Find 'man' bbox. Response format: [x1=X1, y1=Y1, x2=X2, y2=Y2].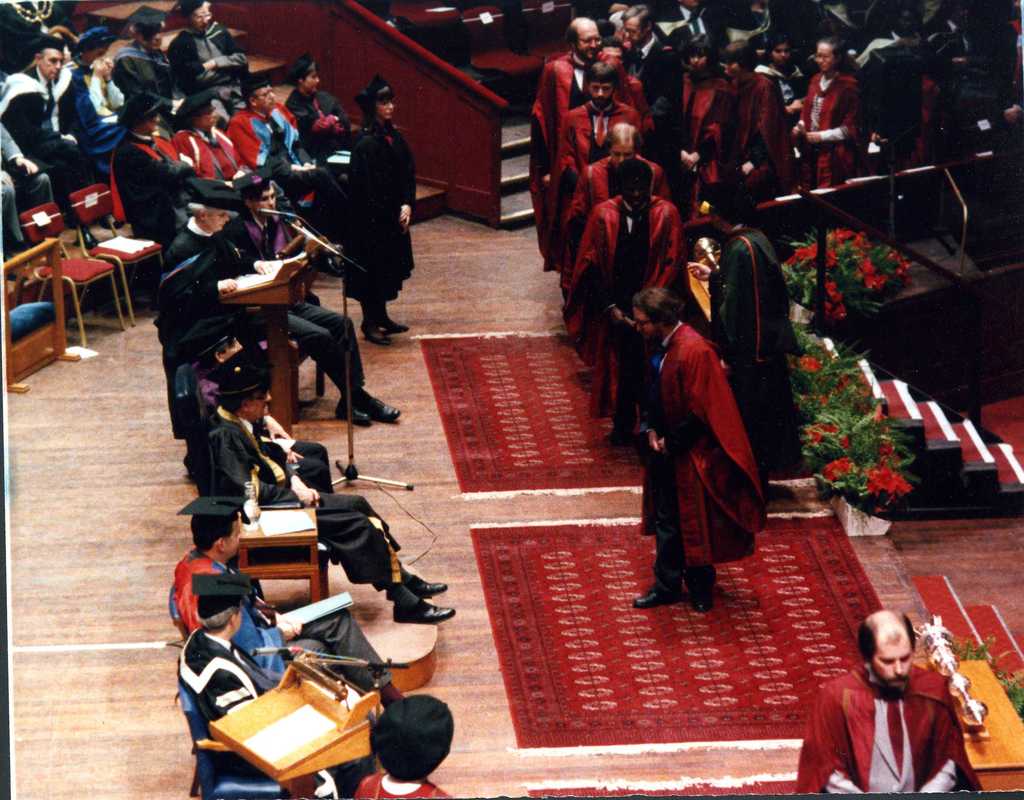
[x1=726, y1=184, x2=789, y2=444].
